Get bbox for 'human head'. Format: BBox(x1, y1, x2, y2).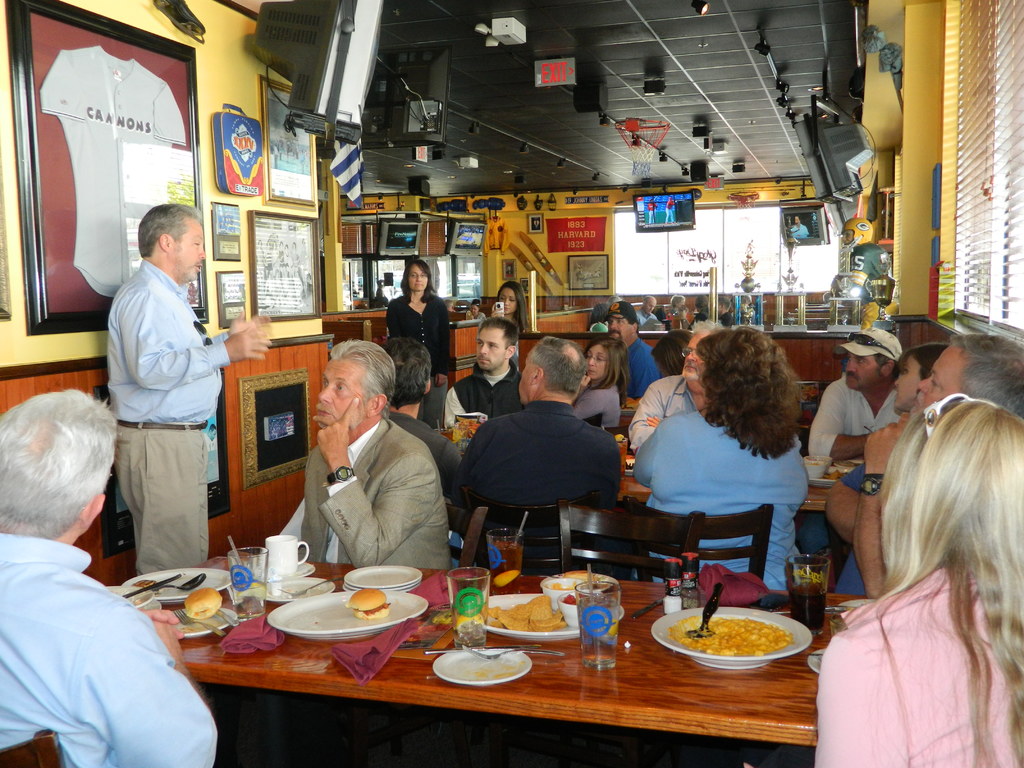
BBox(470, 300, 480, 315).
